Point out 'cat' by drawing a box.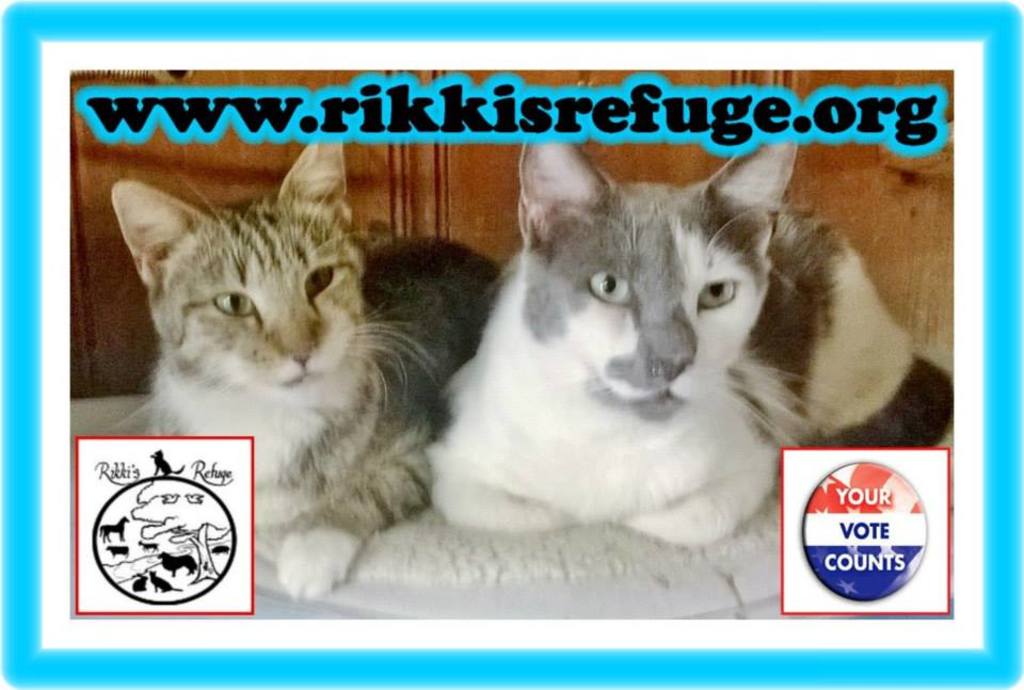
pyautogui.locateOnScreen(108, 141, 505, 596).
